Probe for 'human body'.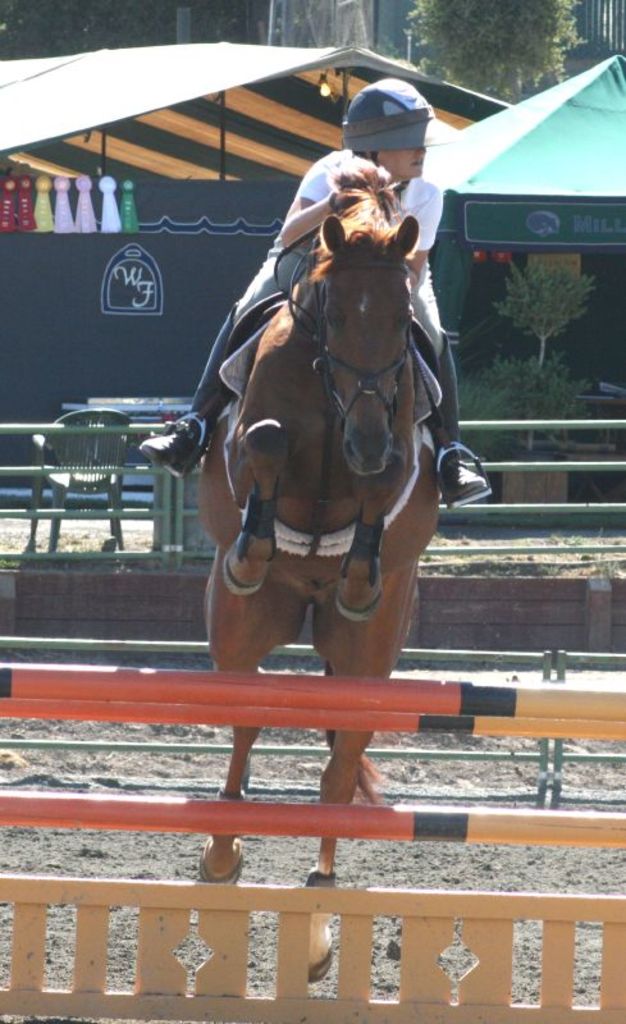
Probe result: [145, 74, 484, 509].
